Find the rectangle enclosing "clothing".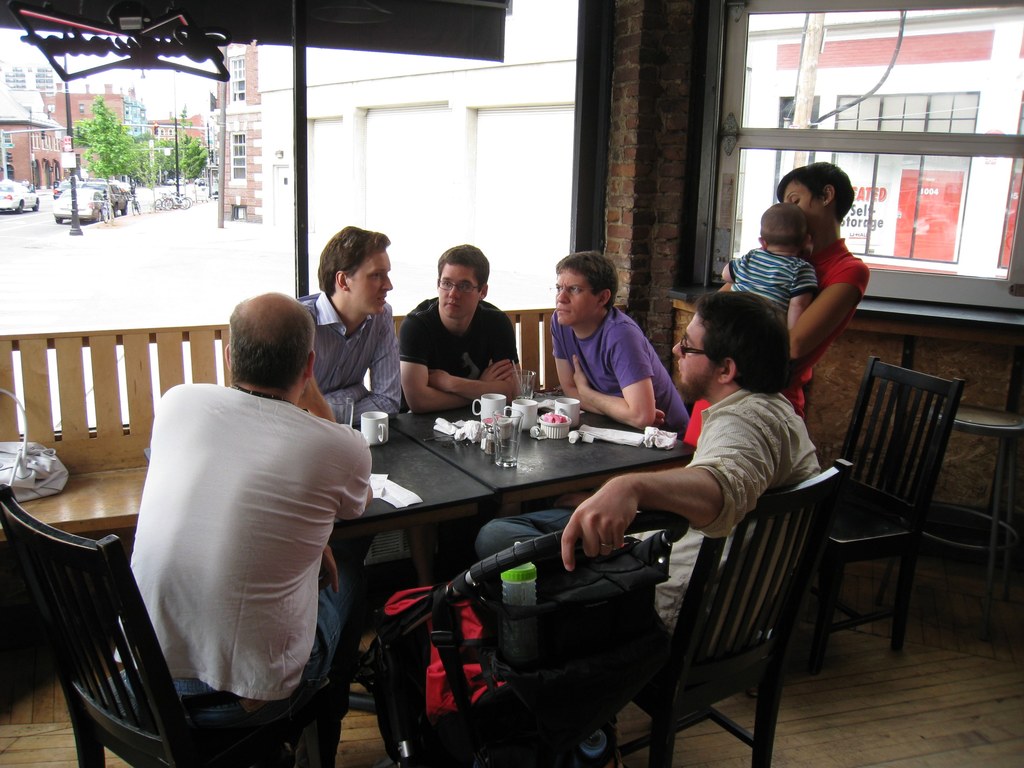
465 380 809 653.
